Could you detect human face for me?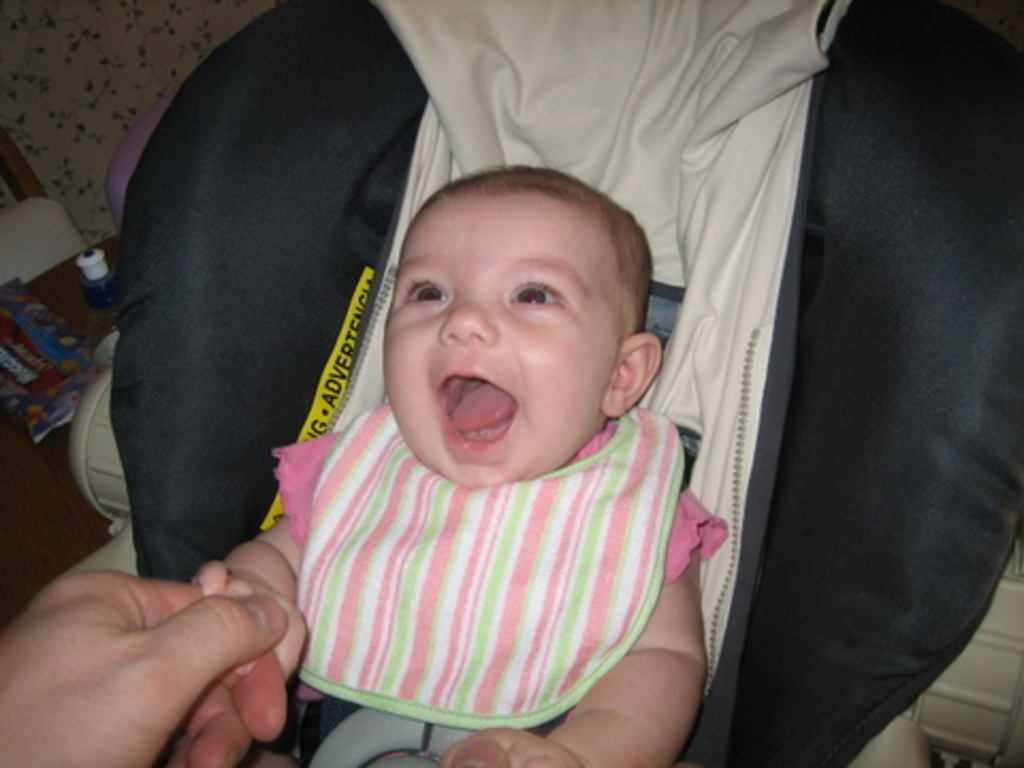
Detection result: x1=382, y1=203, x2=593, y2=482.
